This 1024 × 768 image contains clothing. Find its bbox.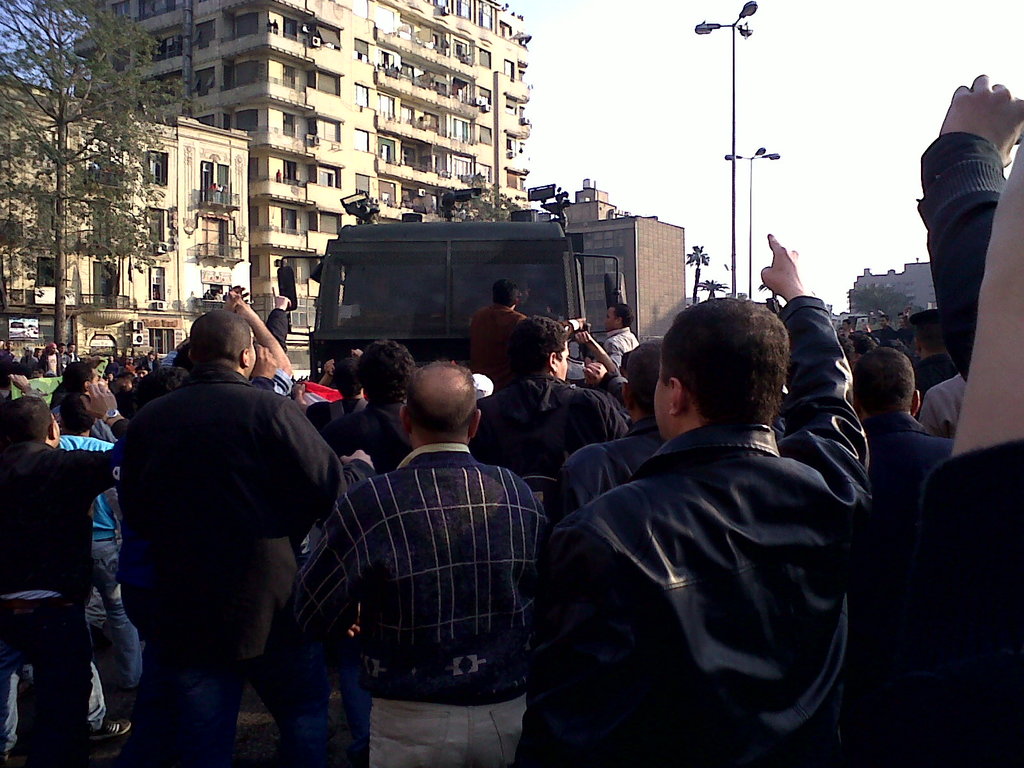
870/319/894/340.
